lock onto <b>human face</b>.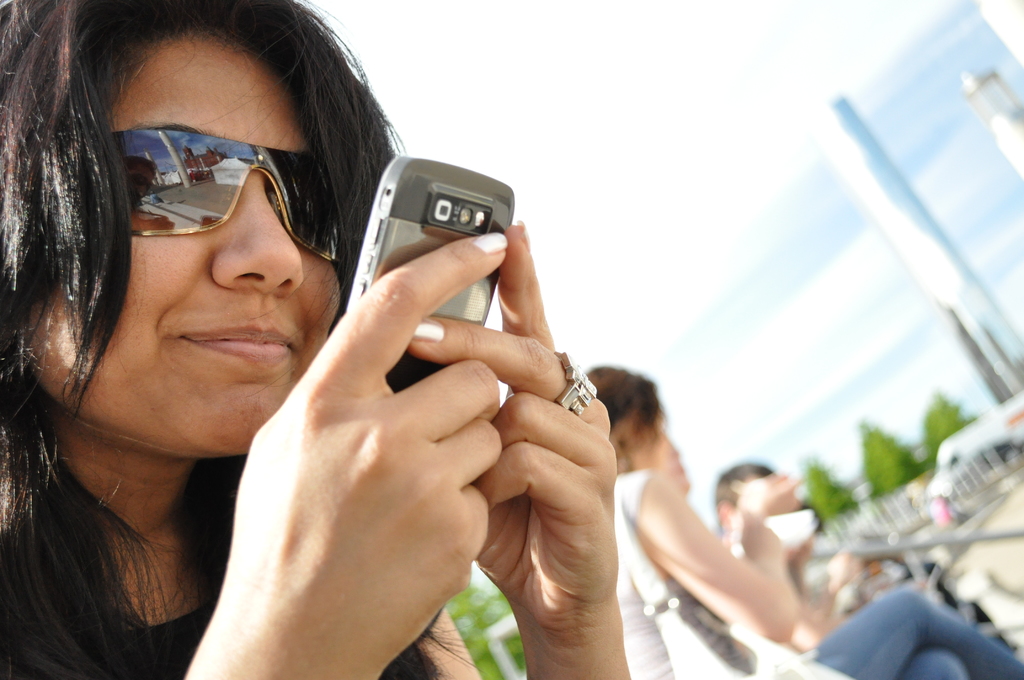
Locked: [26,35,345,451].
